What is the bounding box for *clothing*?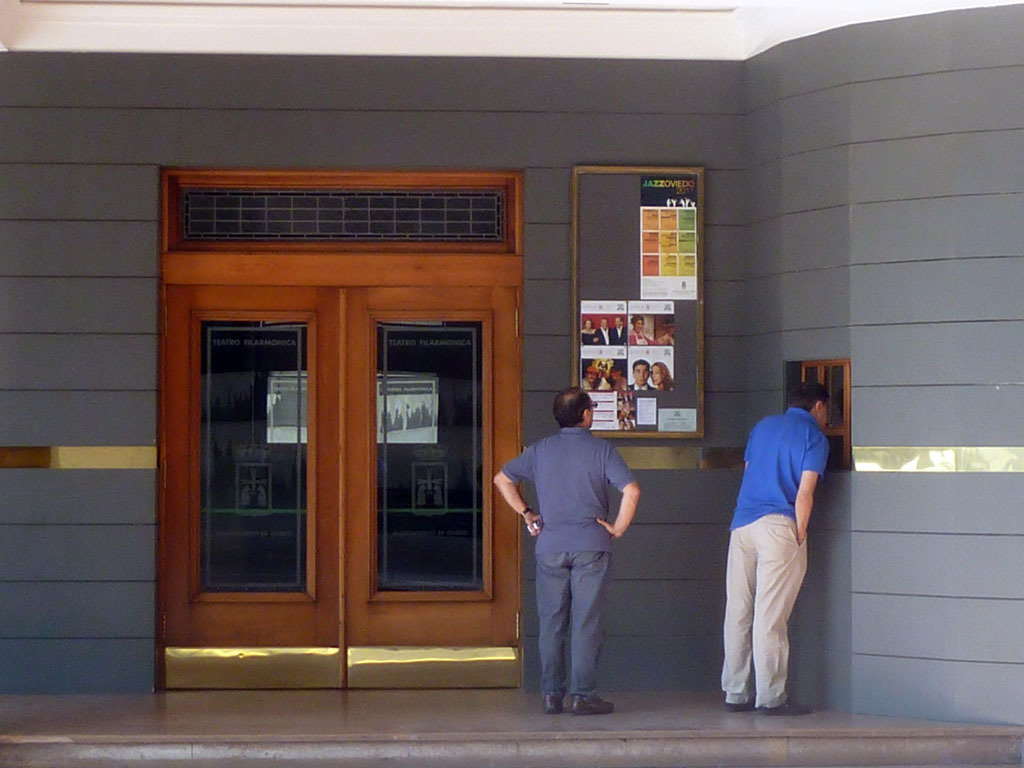
500/423/636/692.
